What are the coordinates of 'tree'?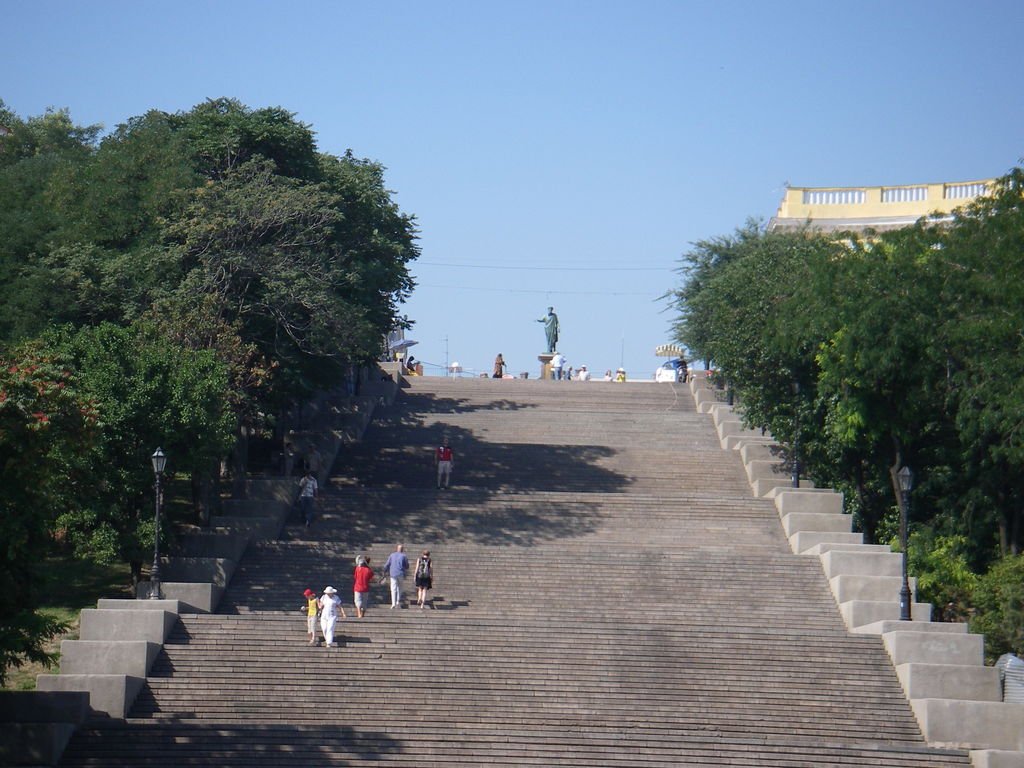
<region>149, 168, 397, 442</region>.
